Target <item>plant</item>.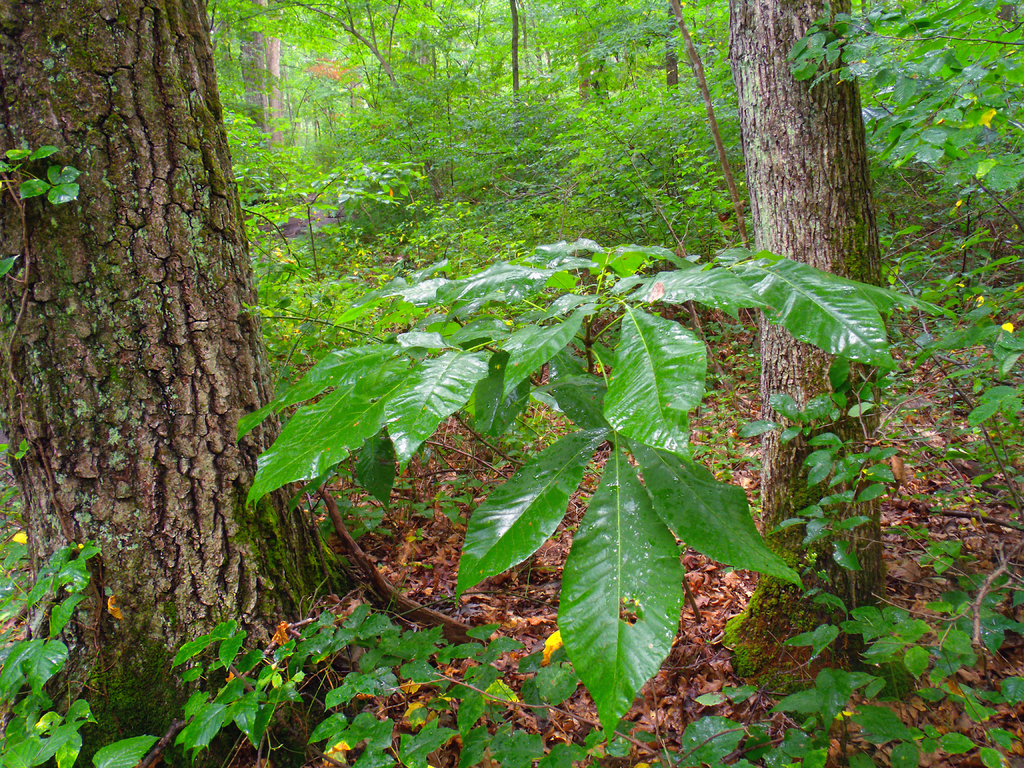
Target region: [x1=0, y1=140, x2=81, y2=223].
